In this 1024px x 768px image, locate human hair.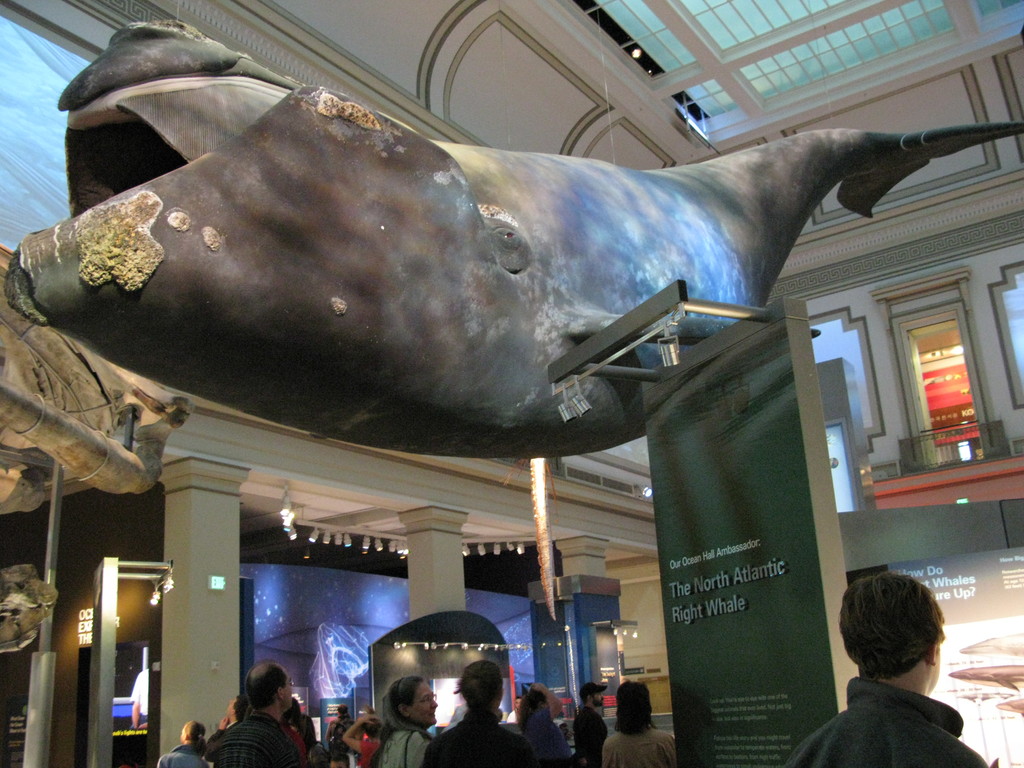
Bounding box: {"left": 448, "top": 655, "right": 499, "bottom": 719}.
